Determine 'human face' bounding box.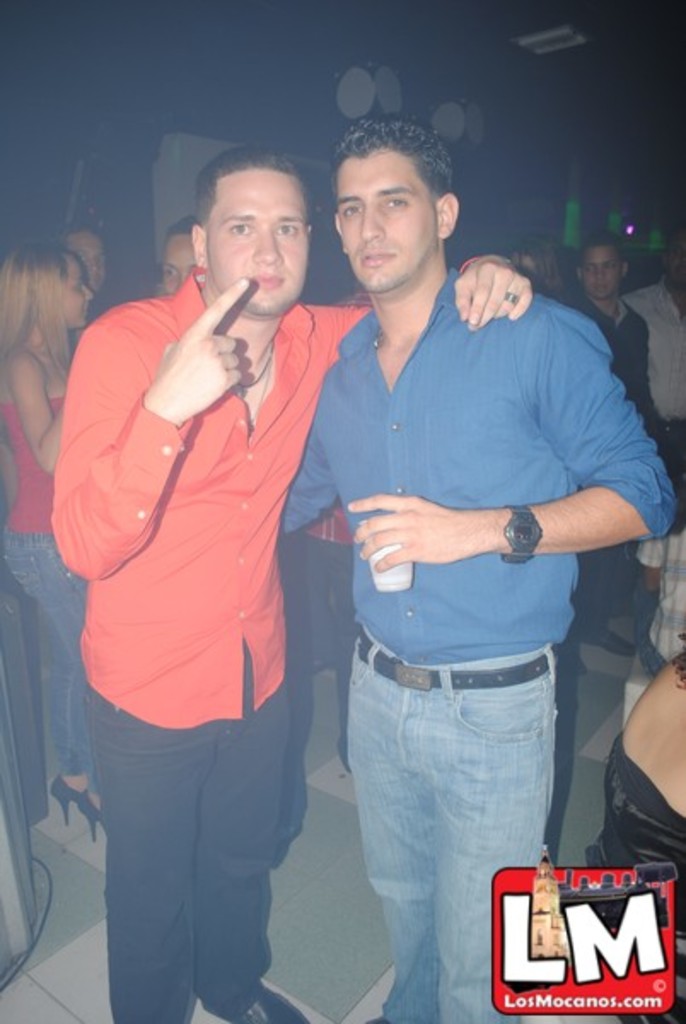
Determined: x1=61, y1=236, x2=106, y2=290.
